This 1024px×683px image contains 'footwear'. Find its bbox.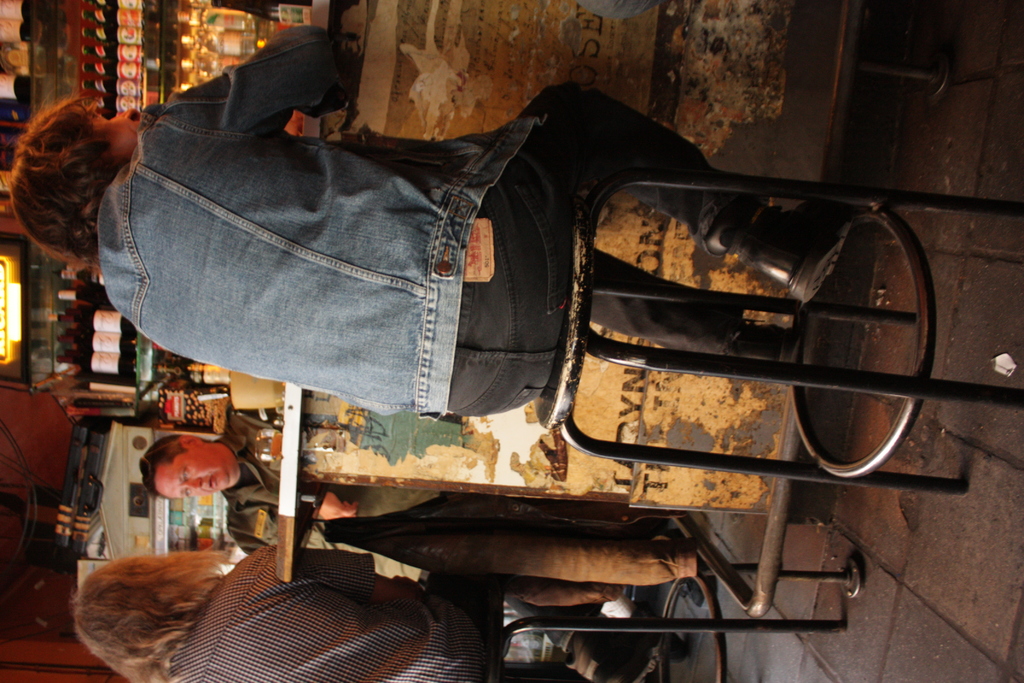
region(739, 207, 837, 304).
